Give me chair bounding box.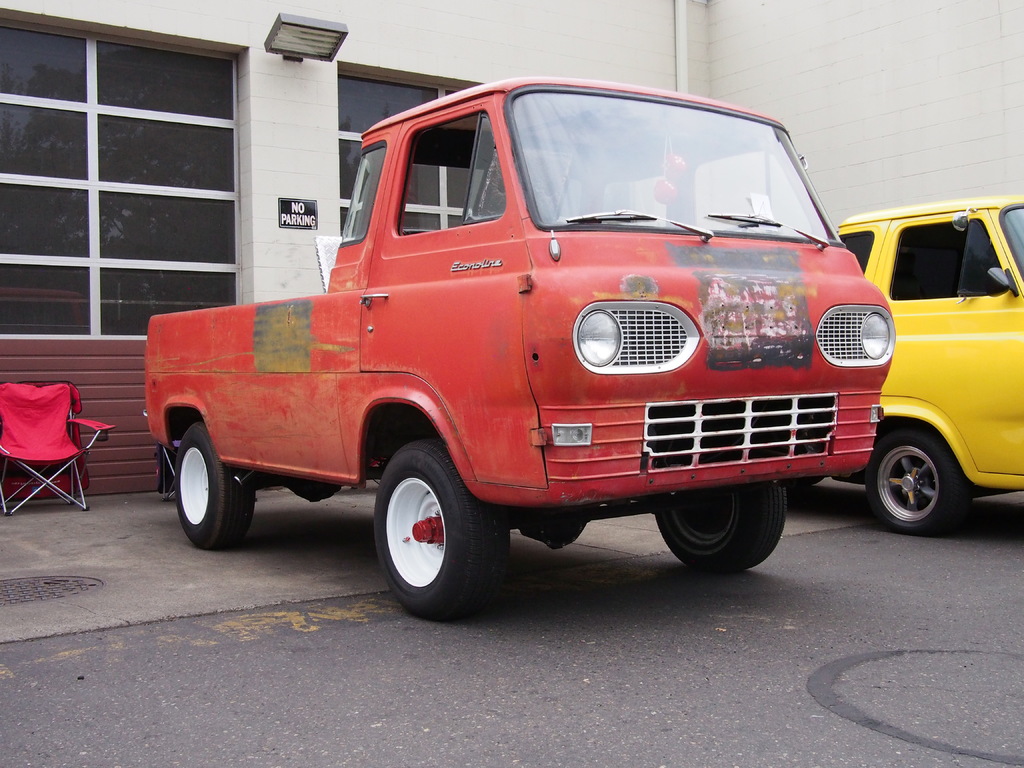
x1=0, y1=379, x2=111, y2=502.
